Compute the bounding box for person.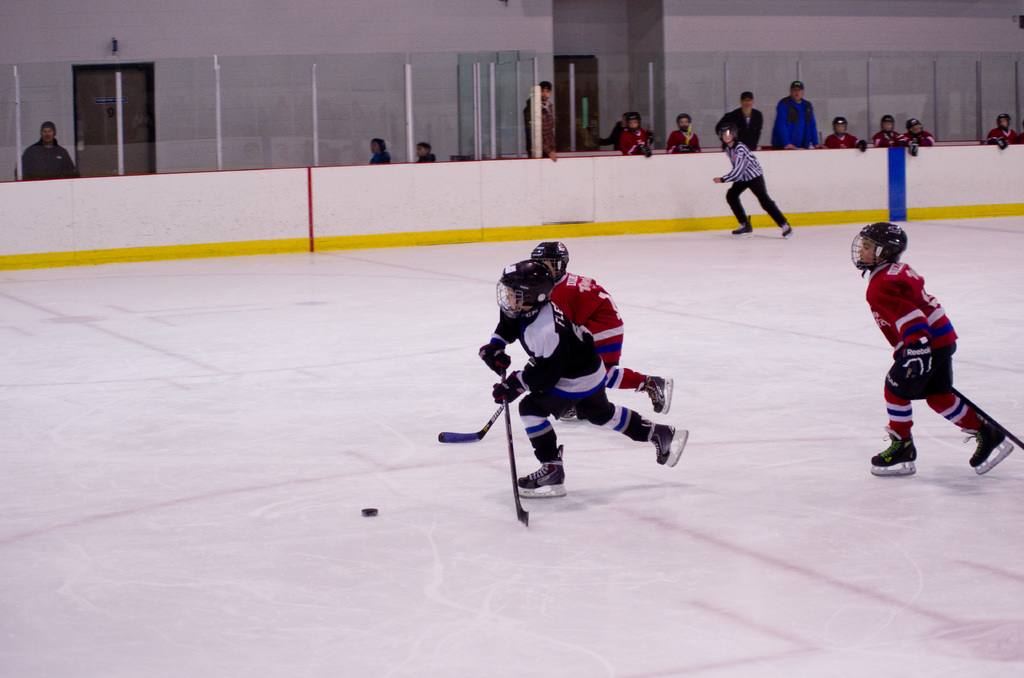
(left=479, top=254, right=689, bottom=497).
